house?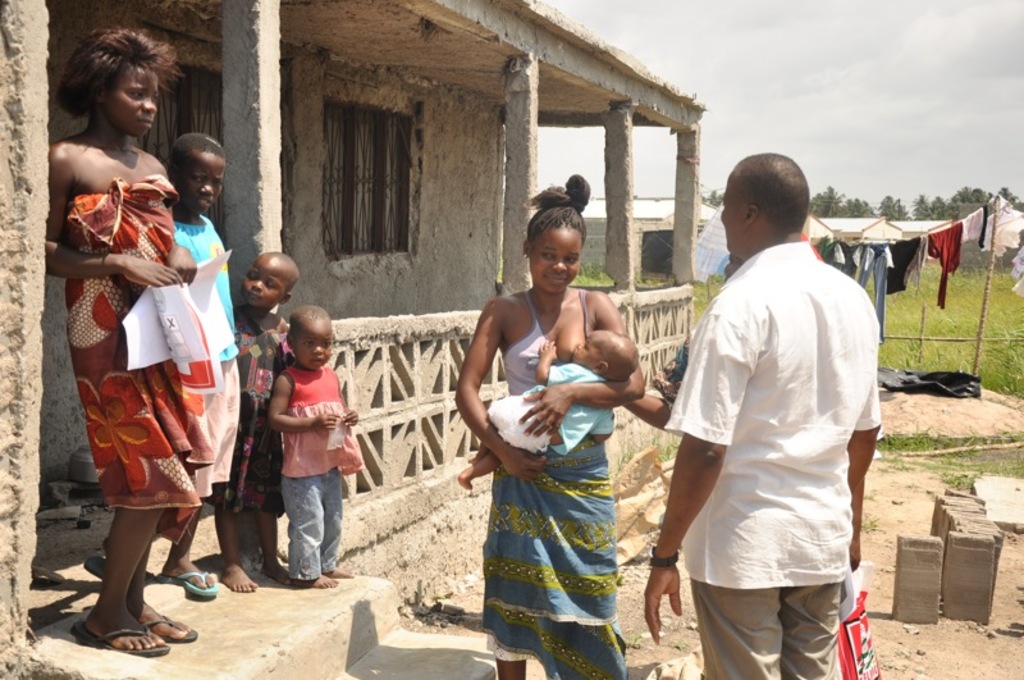
pyautogui.locateOnScreen(0, 0, 707, 679)
